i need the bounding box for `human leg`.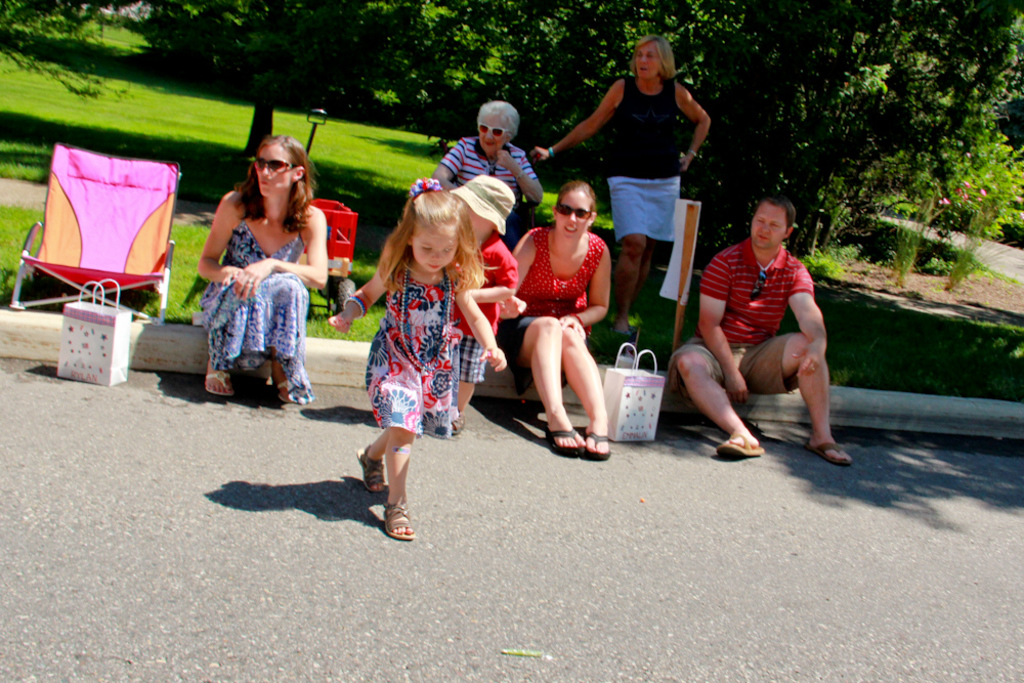
Here it is: [615, 165, 643, 314].
